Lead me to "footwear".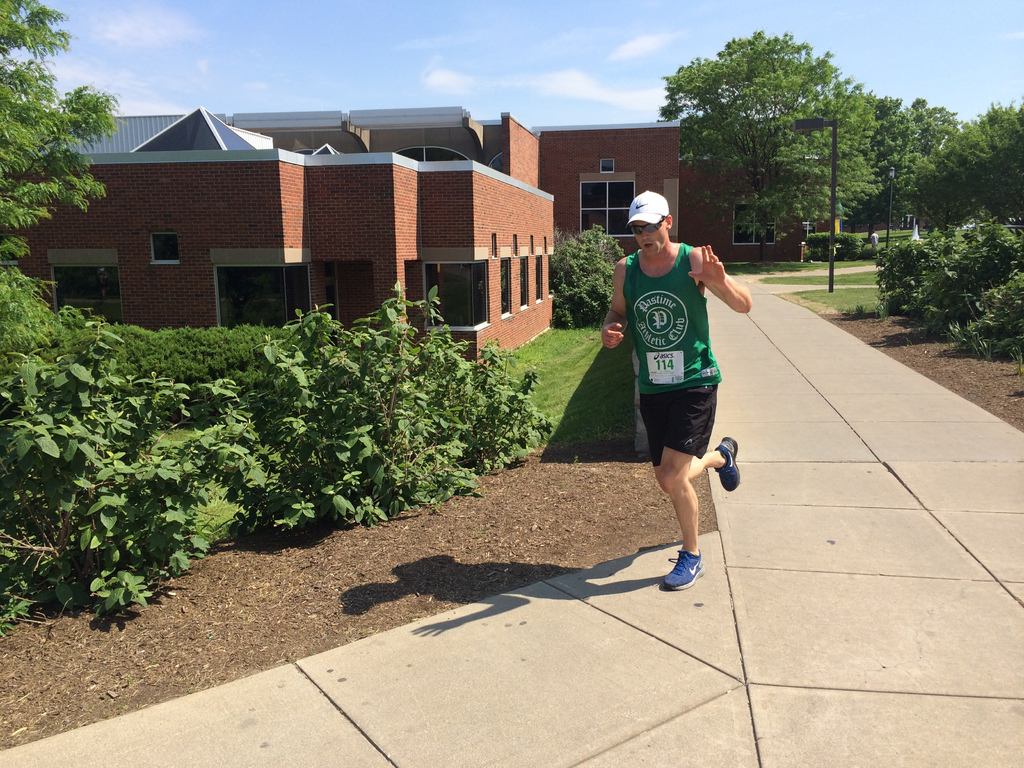
Lead to (716, 436, 737, 492).
